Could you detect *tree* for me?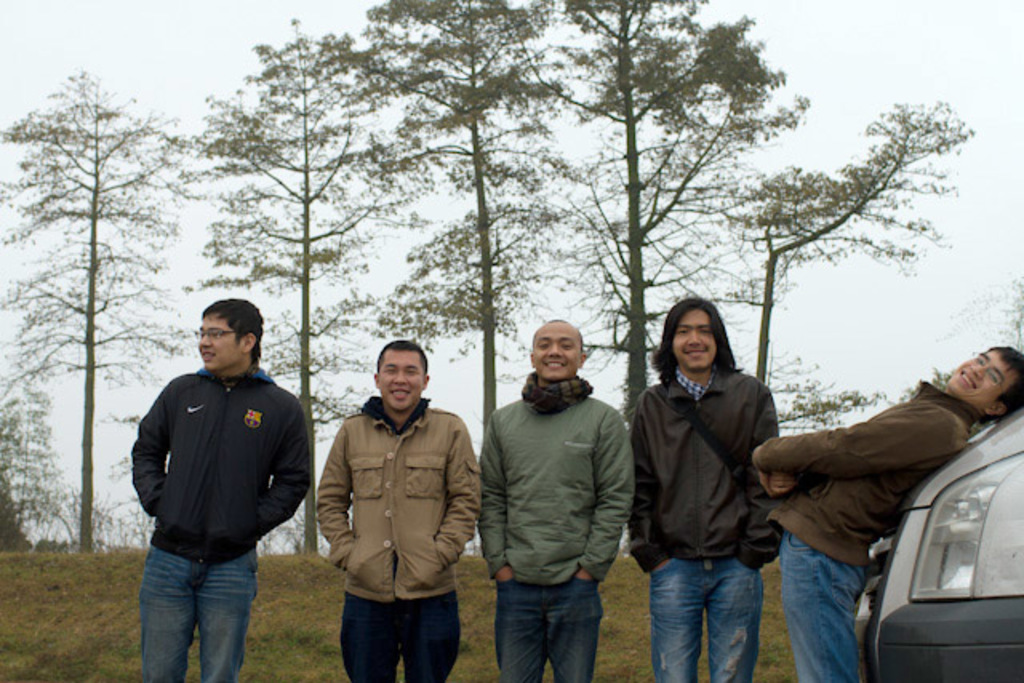
Detection result: [704, 93, 974, 433].
